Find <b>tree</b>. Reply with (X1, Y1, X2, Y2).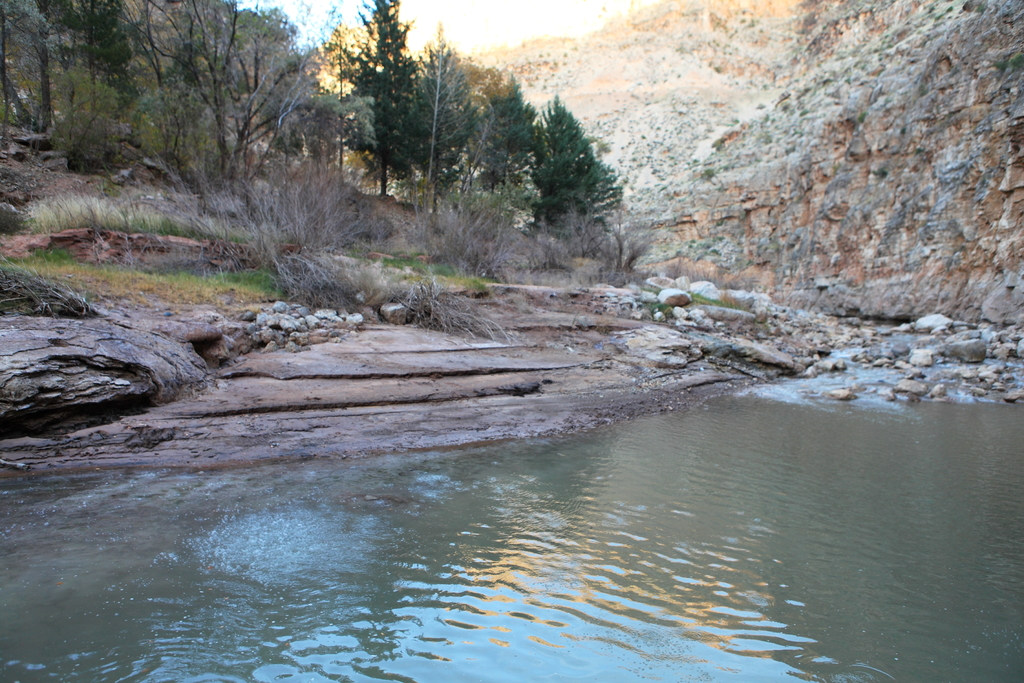
(513, 90, 628, 261).
